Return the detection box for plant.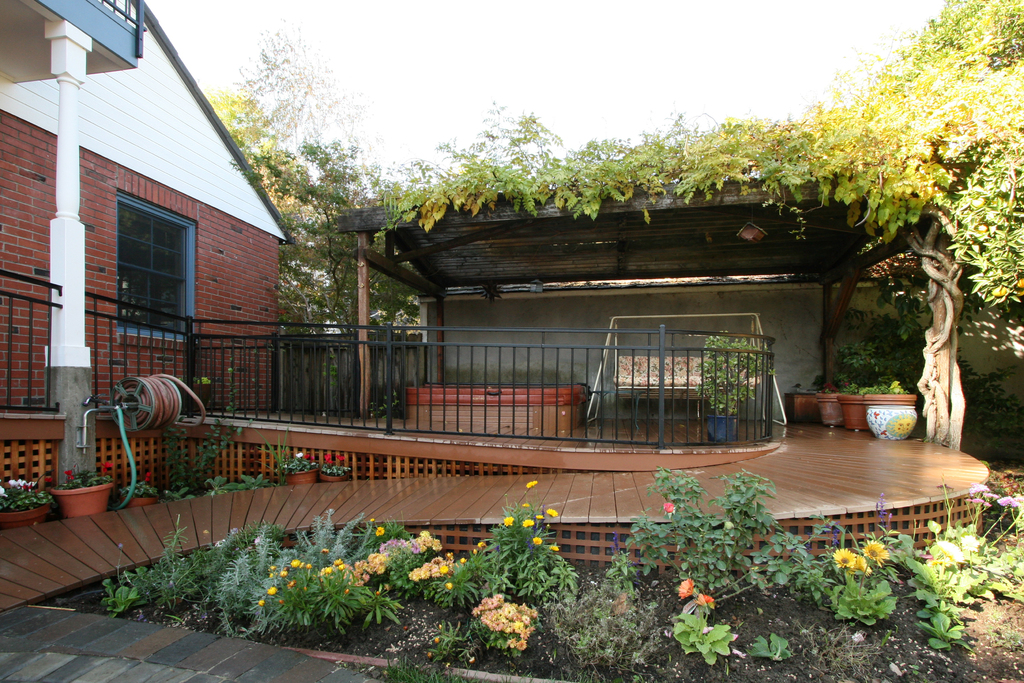
x1=0 y1=475 x2=56 y2=518.
